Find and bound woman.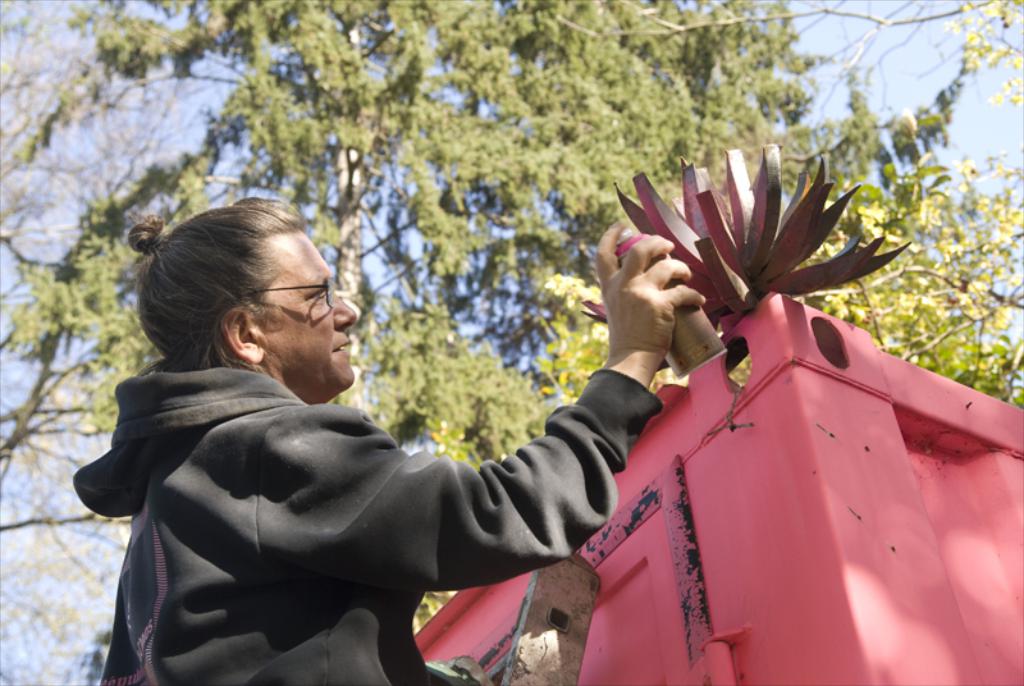
Bound: locate(91, 170, 758, 674).
